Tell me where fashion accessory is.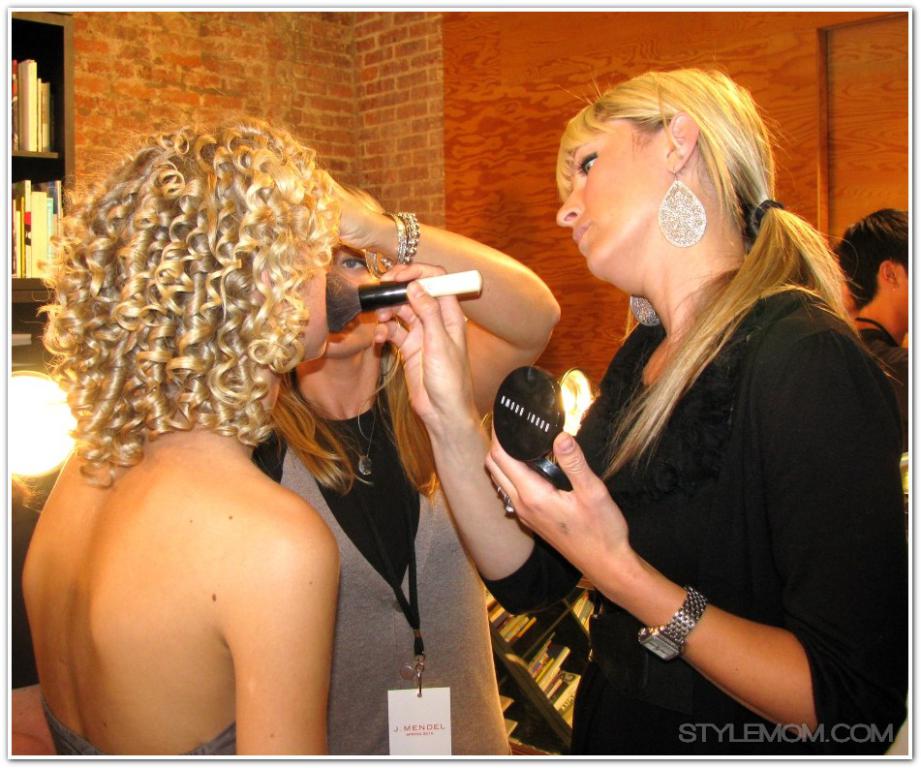
fashion accessory is at <region>319, 392, 381, 476</region>.
